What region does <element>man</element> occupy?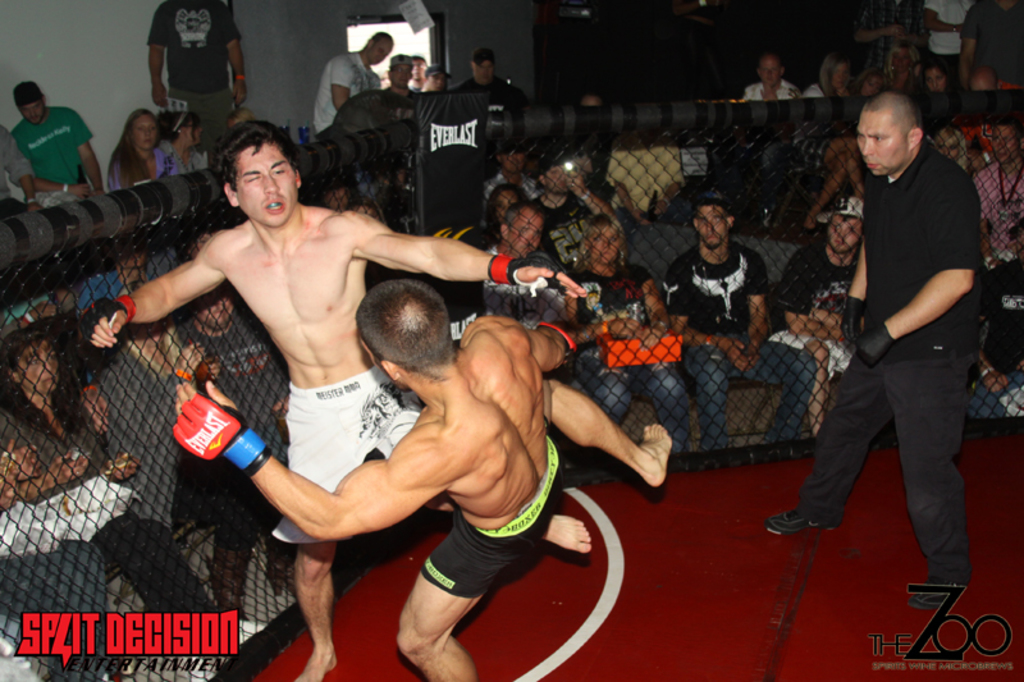
detection(531, 147, 631, 265).
